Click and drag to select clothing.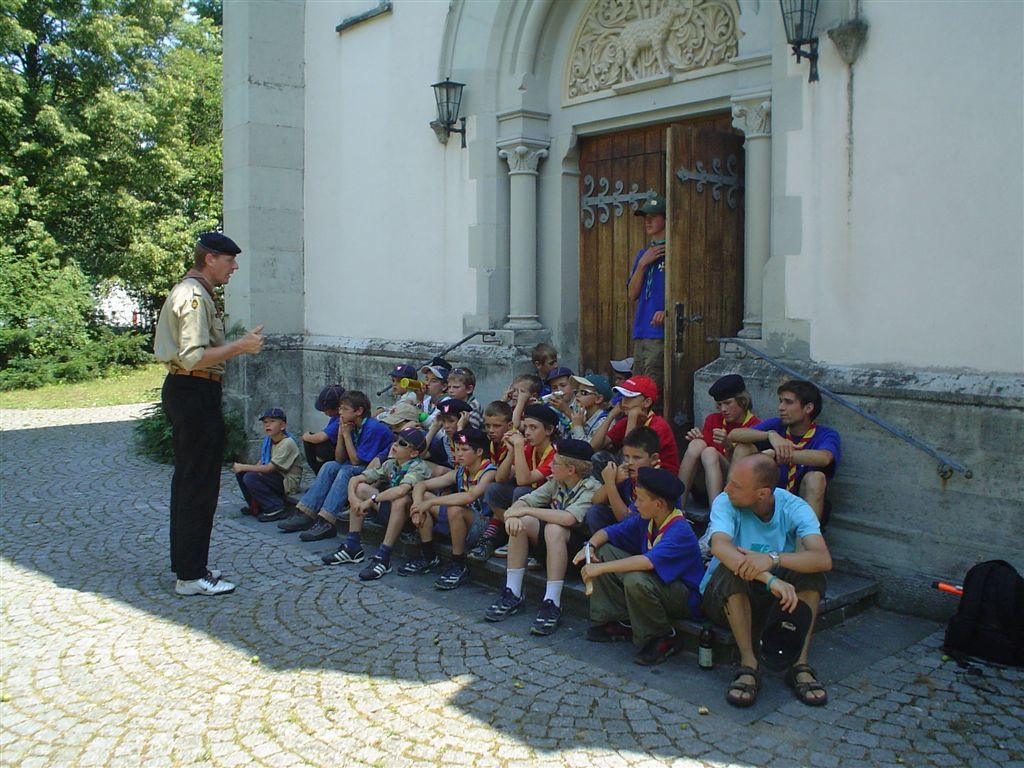
Selection: (626, 246, 661, 416).
